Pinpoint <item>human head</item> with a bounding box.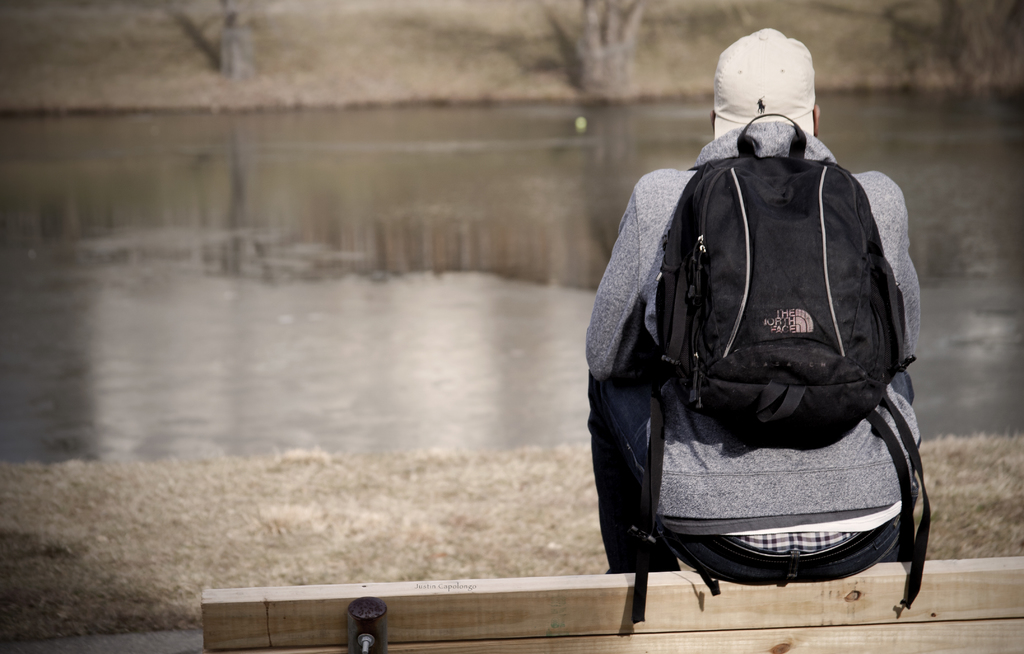
bbox=(719, 101, 826, 159).
